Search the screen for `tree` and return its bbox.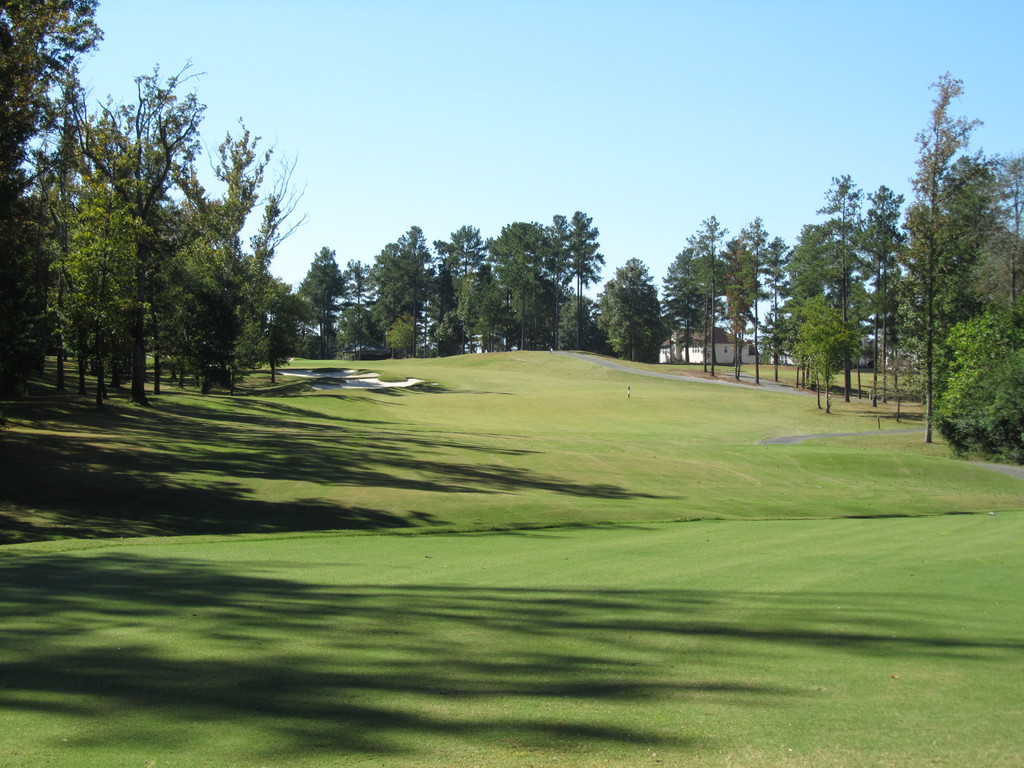
Found: 893,54,1009,471.
